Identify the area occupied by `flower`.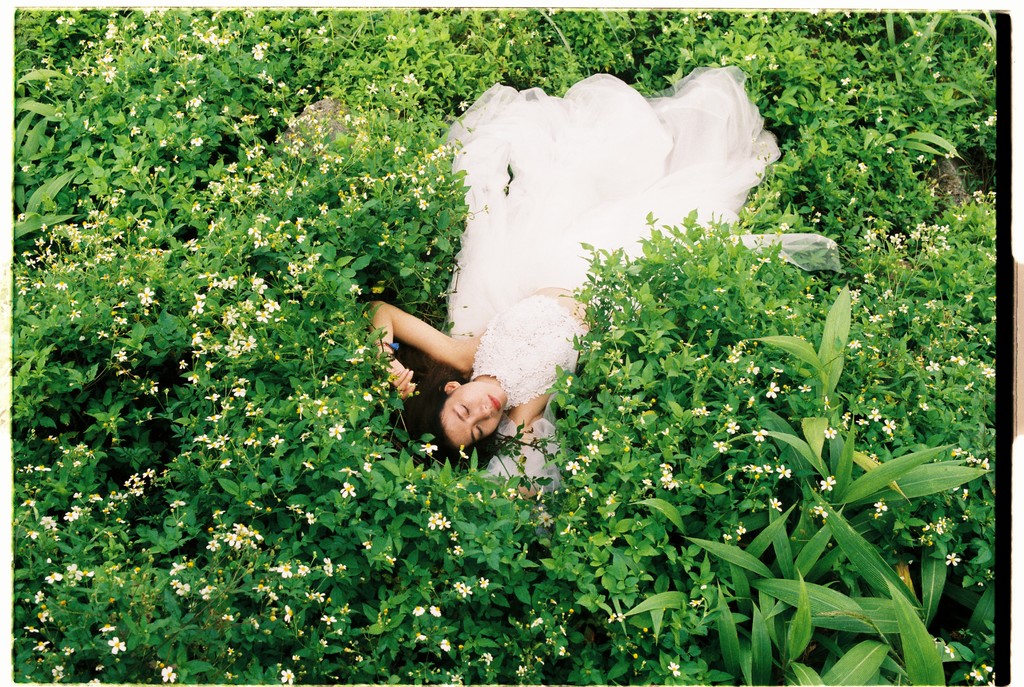
Area: [280, 259, 370, 301].
